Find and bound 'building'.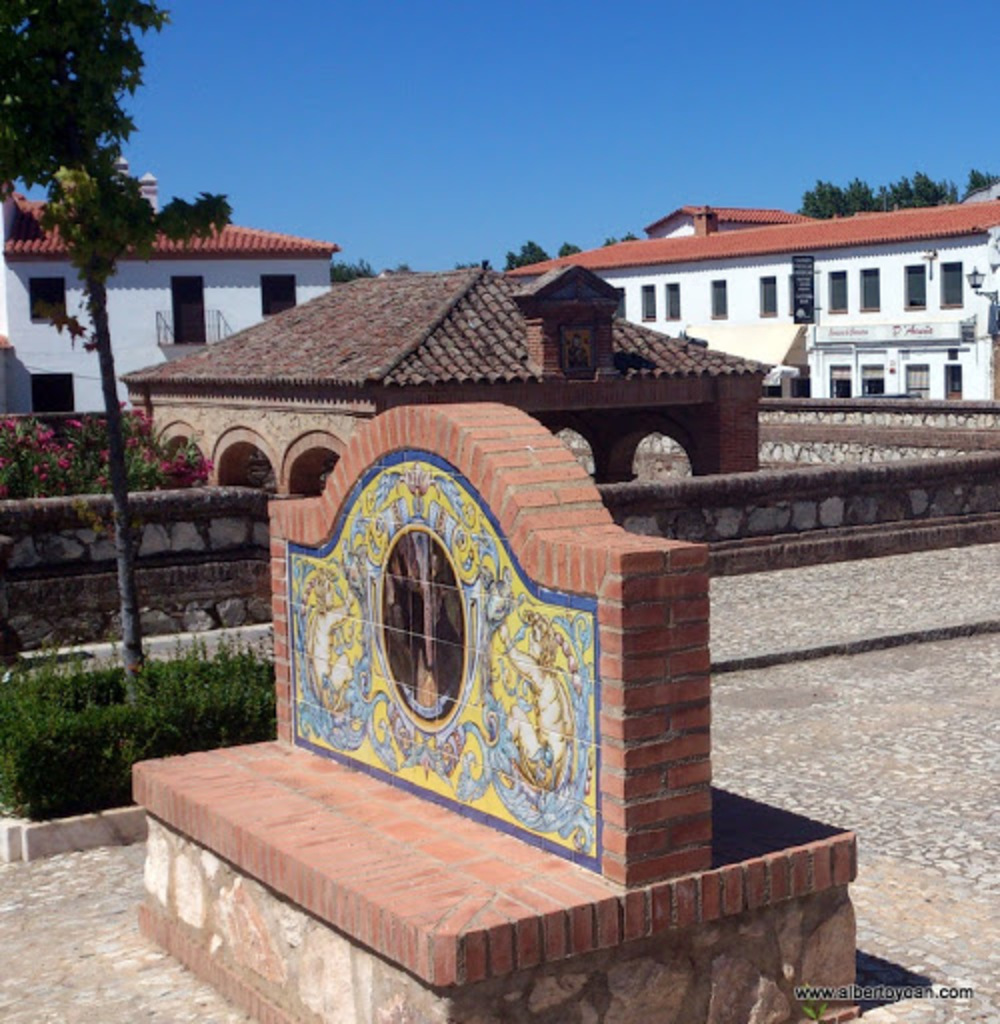
Bound: l=506, t=186, r=998, b=406.
